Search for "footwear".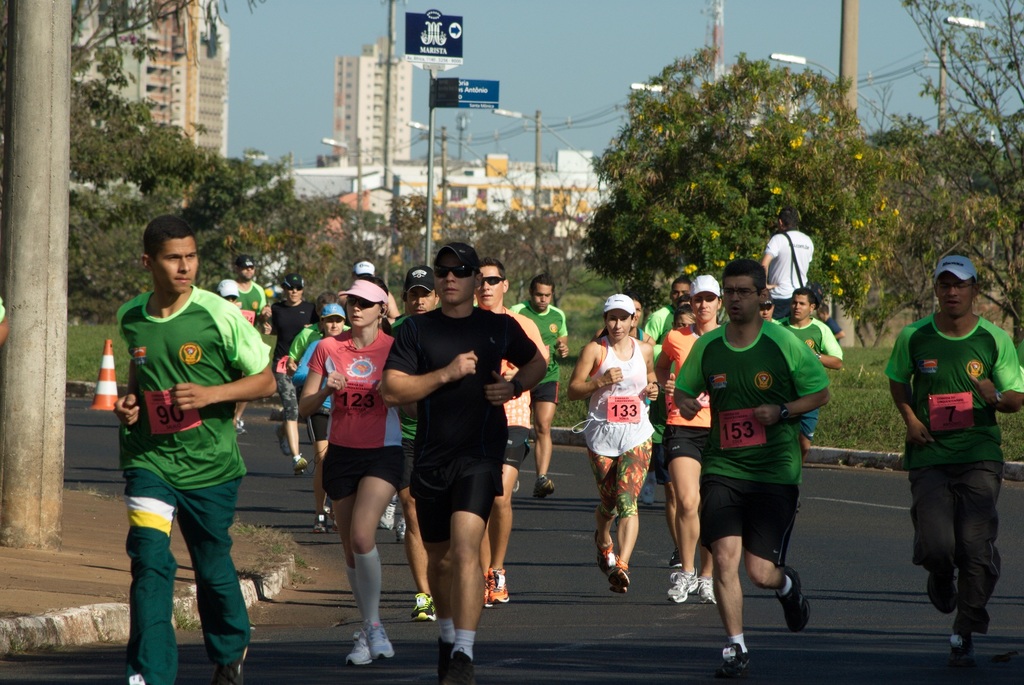
Found at bbox(664, 571, 693, 603).
